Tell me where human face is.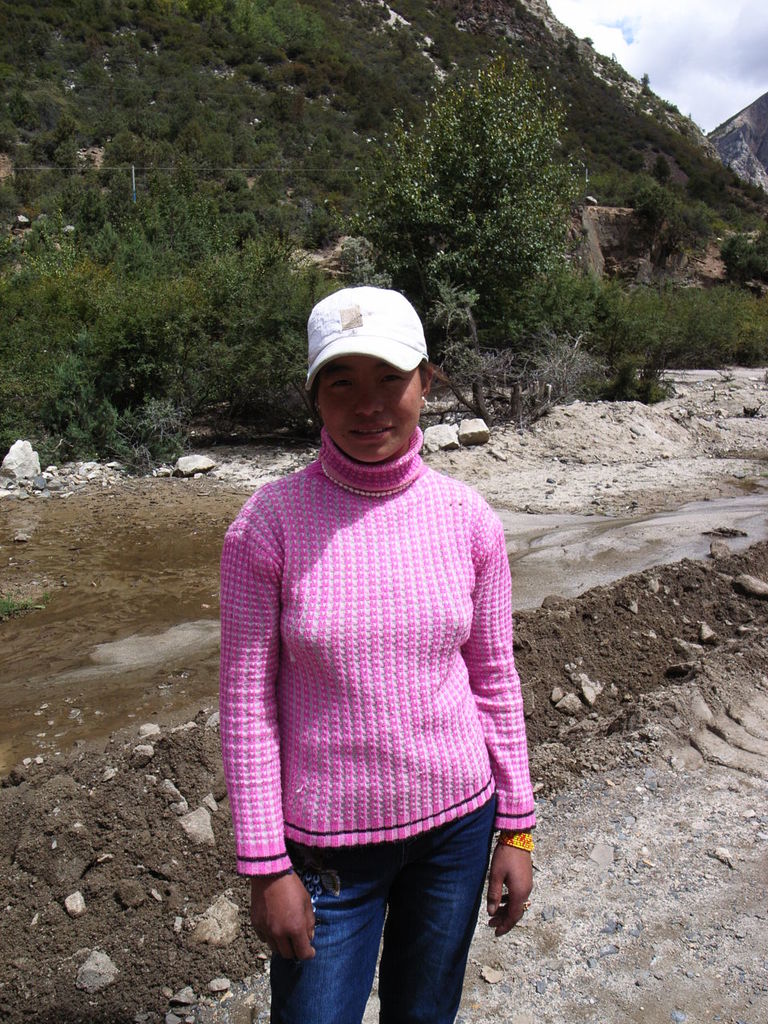
human face is at [310,350,424,455].
